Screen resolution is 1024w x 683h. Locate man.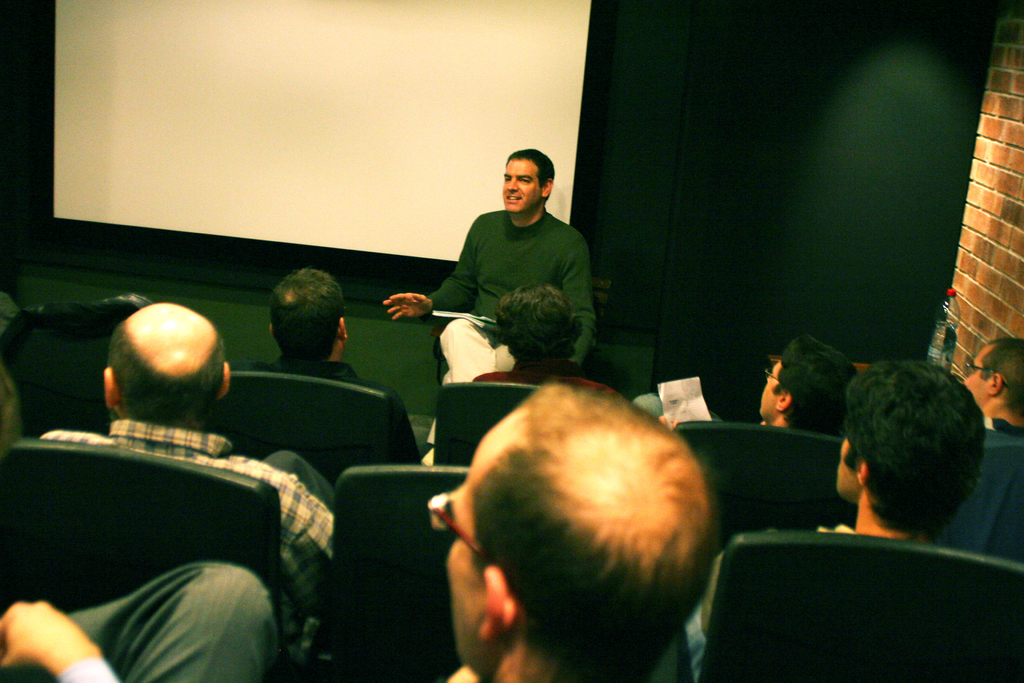
<bbox>231, 262, 413, 476</bbox>.
